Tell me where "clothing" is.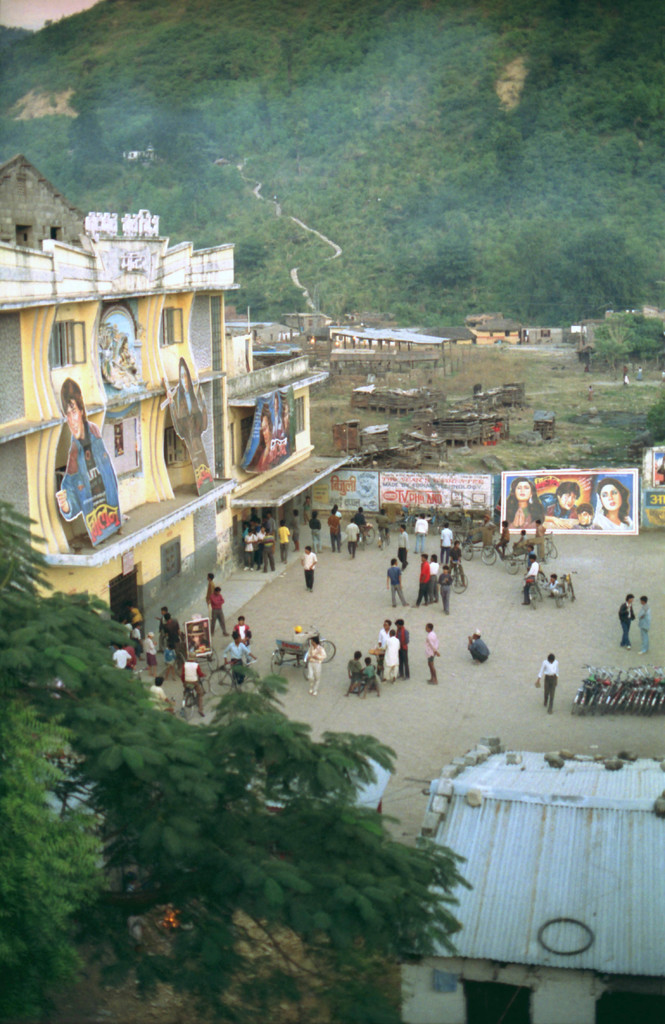
"clothing" is at [x1=545, y1=505, x2=578, y2=519].
